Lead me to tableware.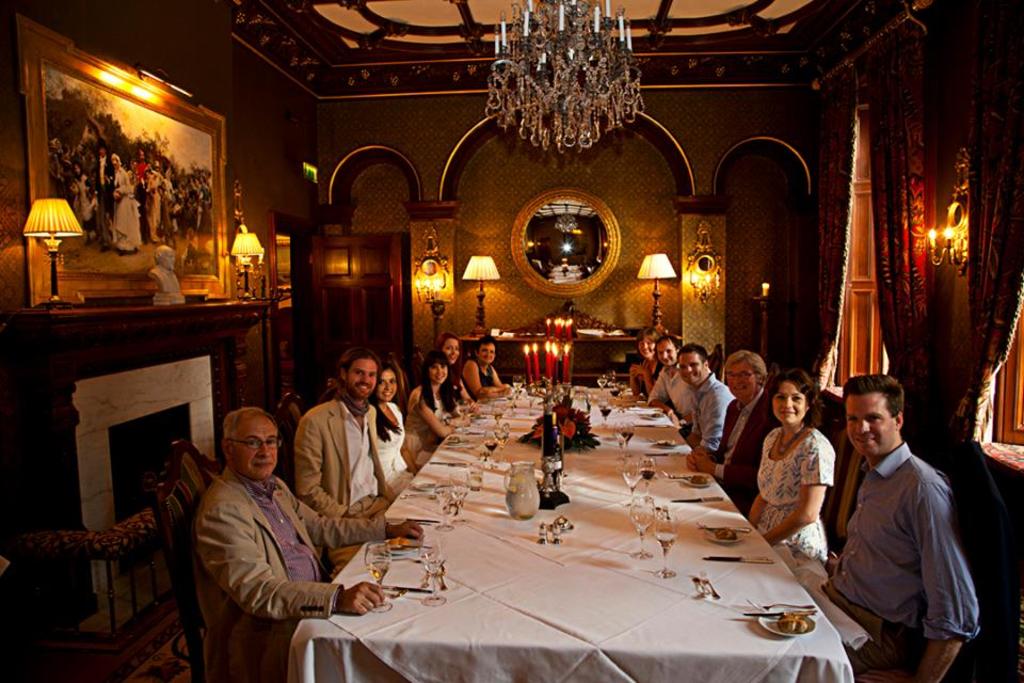
Lead to [x1=691, y1=575, x2=710, y2=595].
